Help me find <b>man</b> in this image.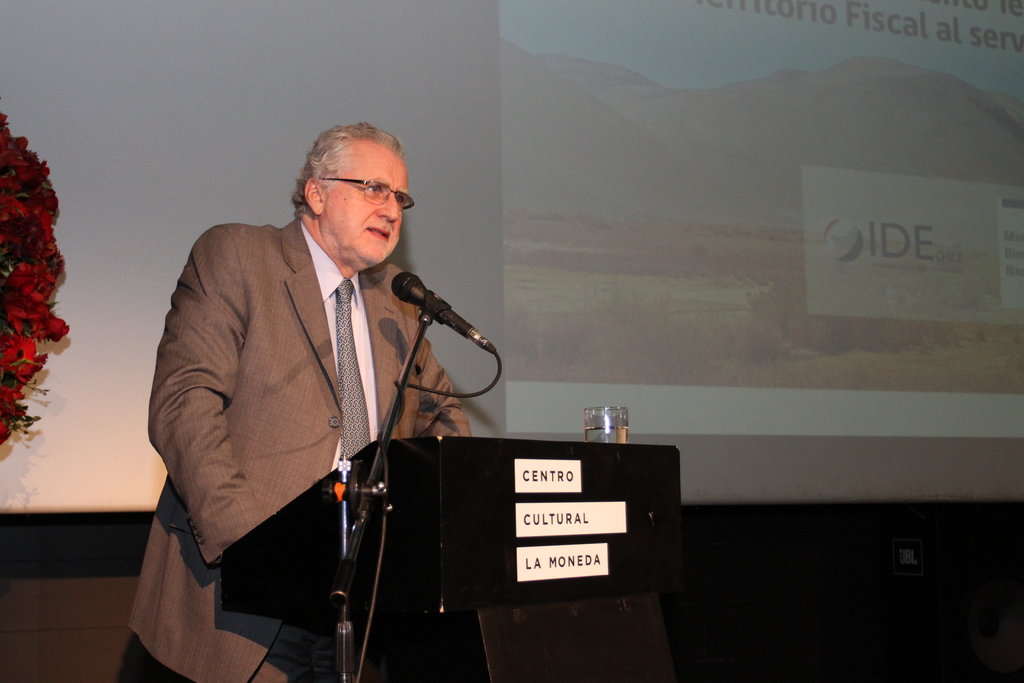
Found it: crop(150, 100, 506, 645).
